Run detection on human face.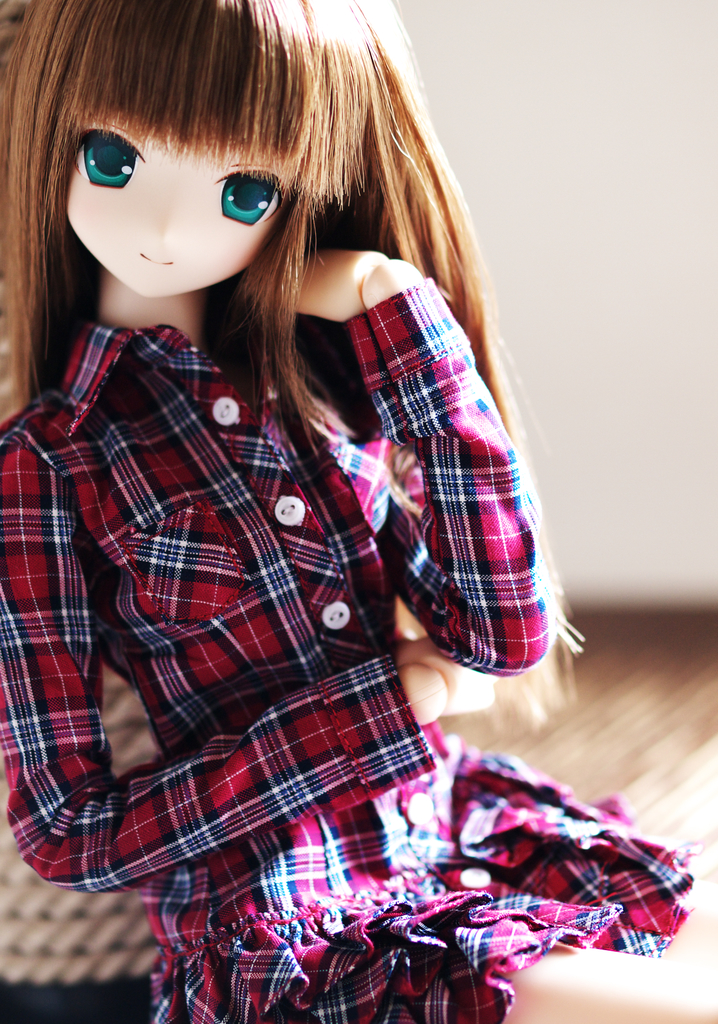
Result: 67,108,306,299.
